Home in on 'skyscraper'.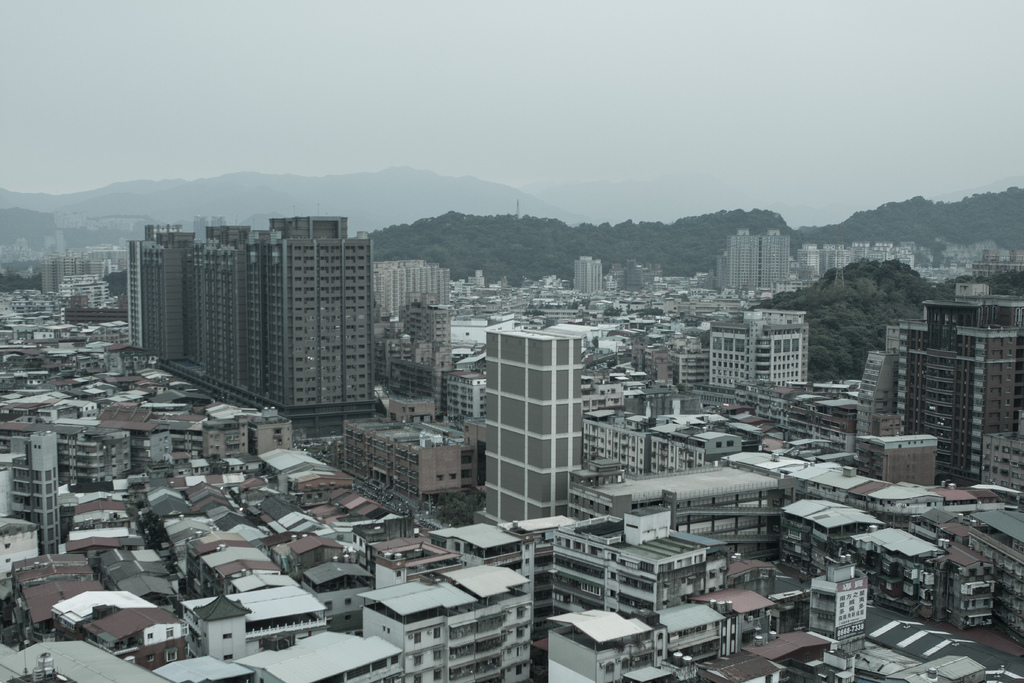
Homed in at <bbox>760, 227, 788, 294</bbox>.
